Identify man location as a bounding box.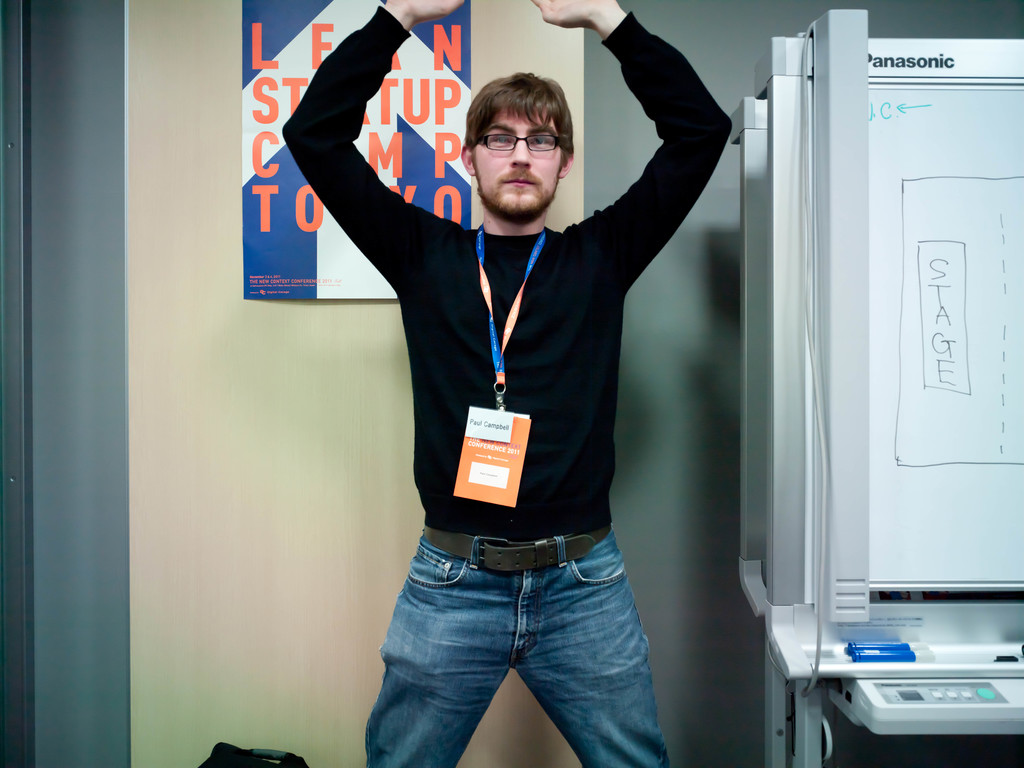
[x1=331, y1=67, x2=693, y2=754].
